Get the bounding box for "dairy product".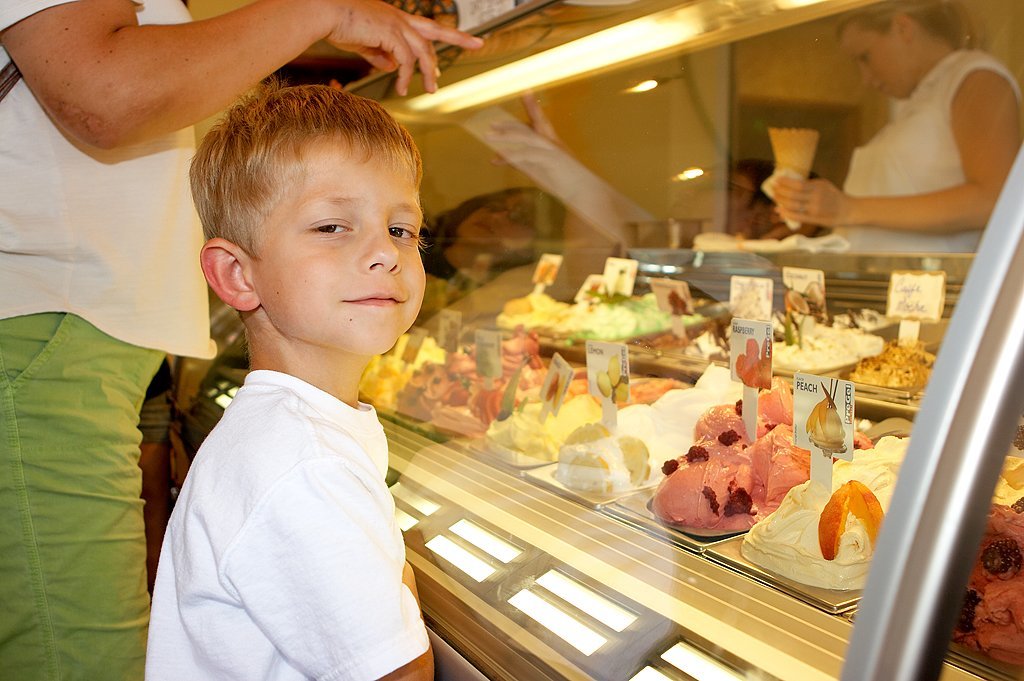
select_region(768, 446, 914, 580).
